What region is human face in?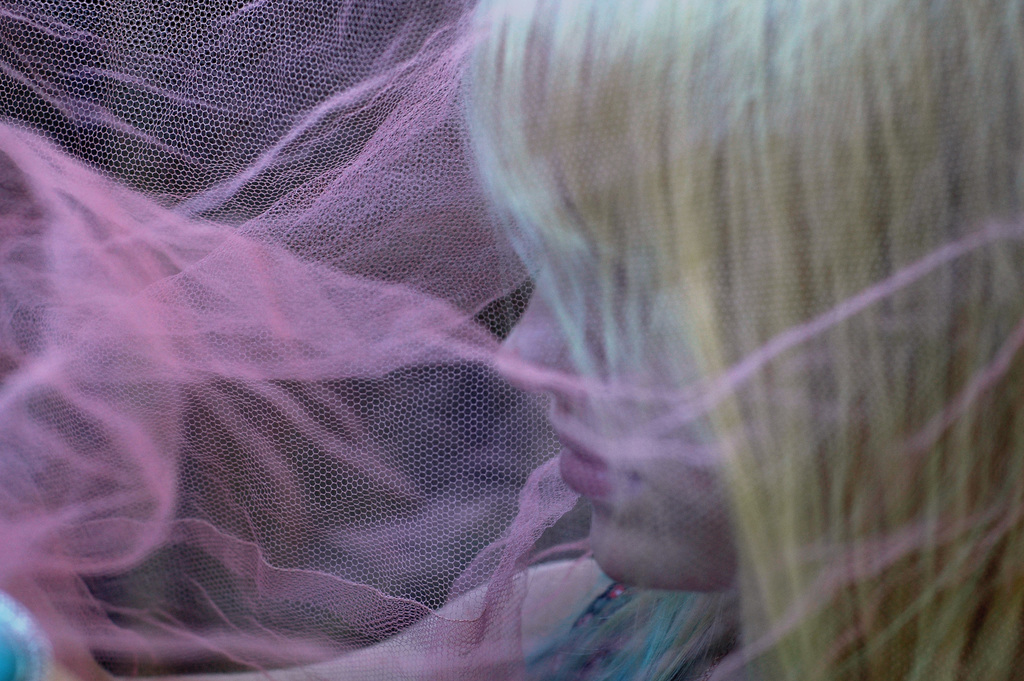
[left=493, top=87, right=807, bottom=585].
